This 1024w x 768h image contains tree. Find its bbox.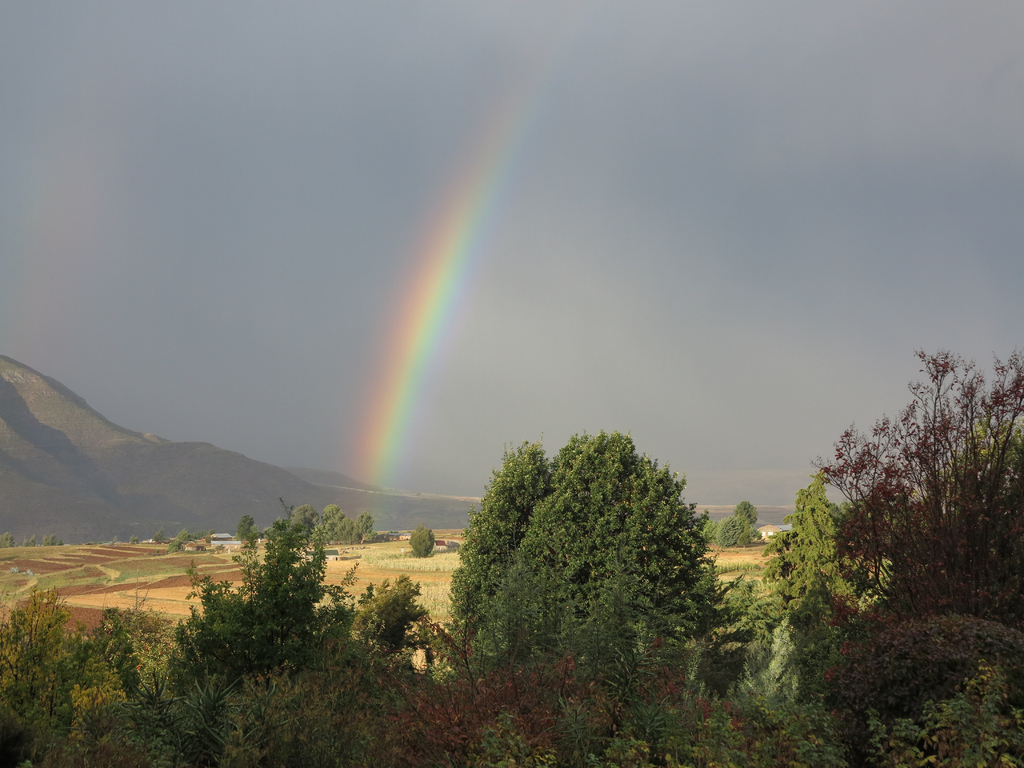
rect(289, 501, 316, 533).
